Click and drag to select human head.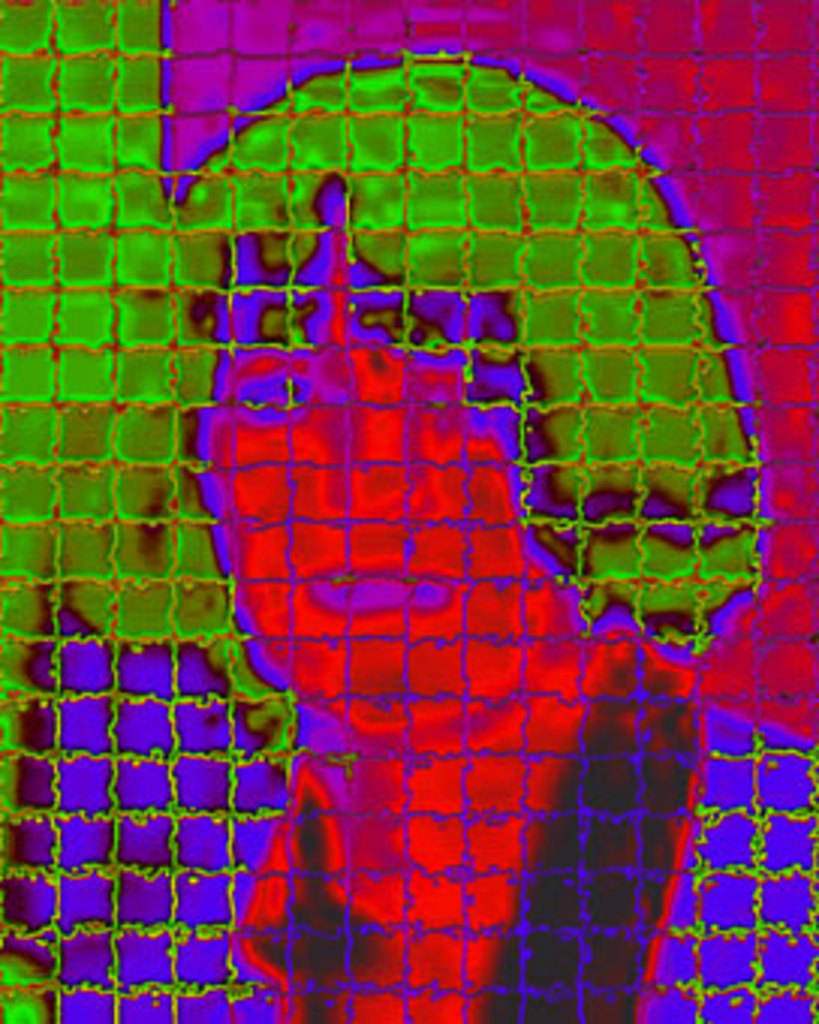
Selection: (x1=232, y1=217, x2=566, y2=729).
